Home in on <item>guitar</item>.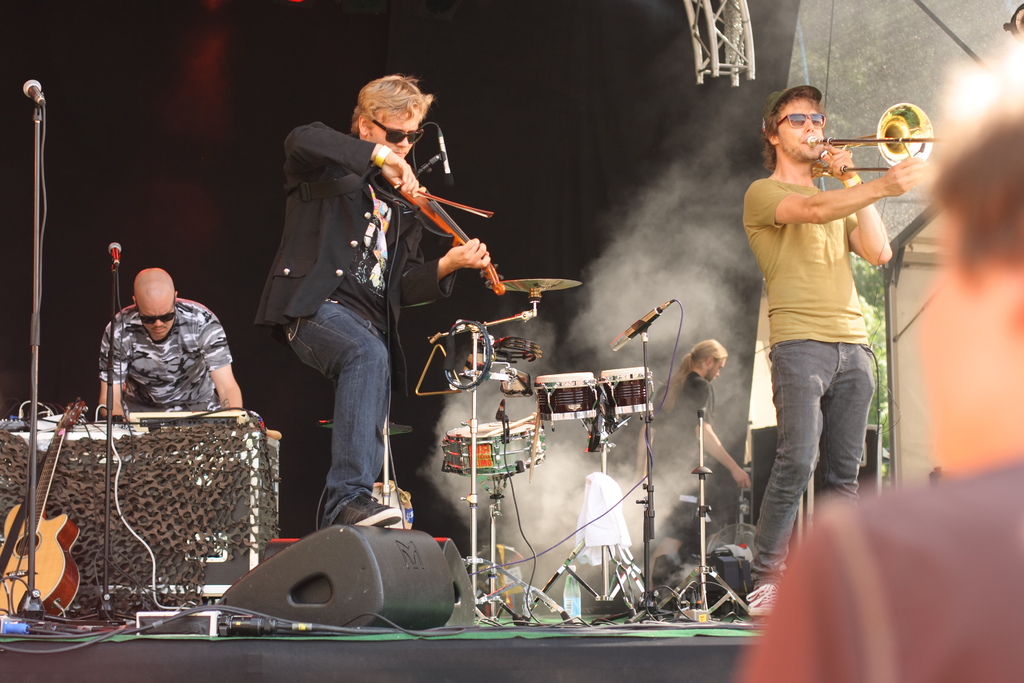
Homed in at <box>0,400,88,623</box>.
